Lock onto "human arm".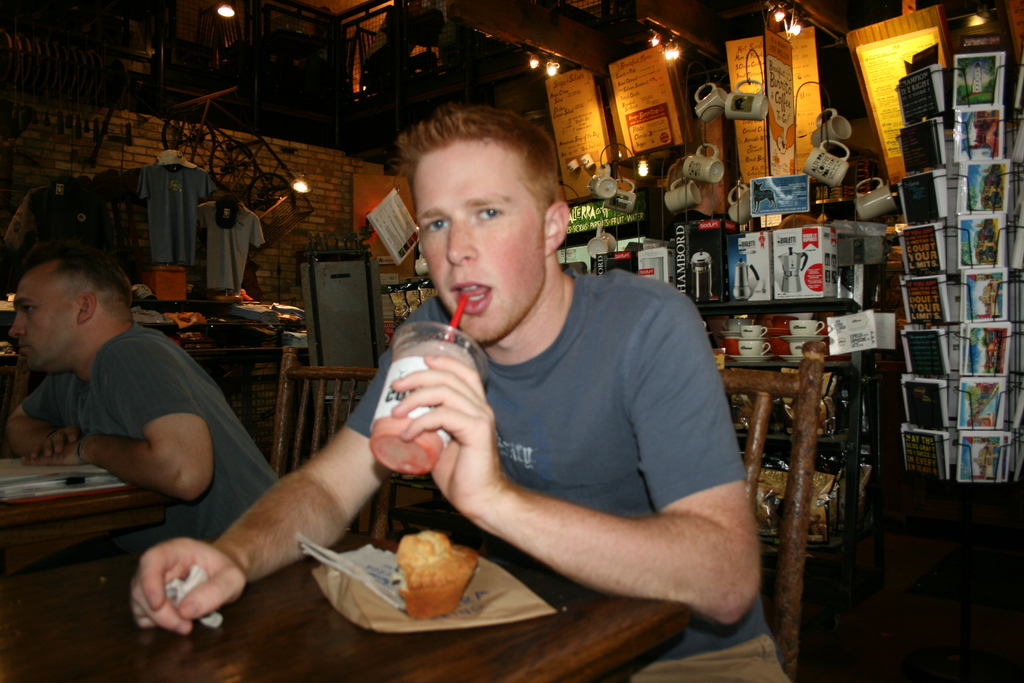
Locked: [123,295,454,638].
